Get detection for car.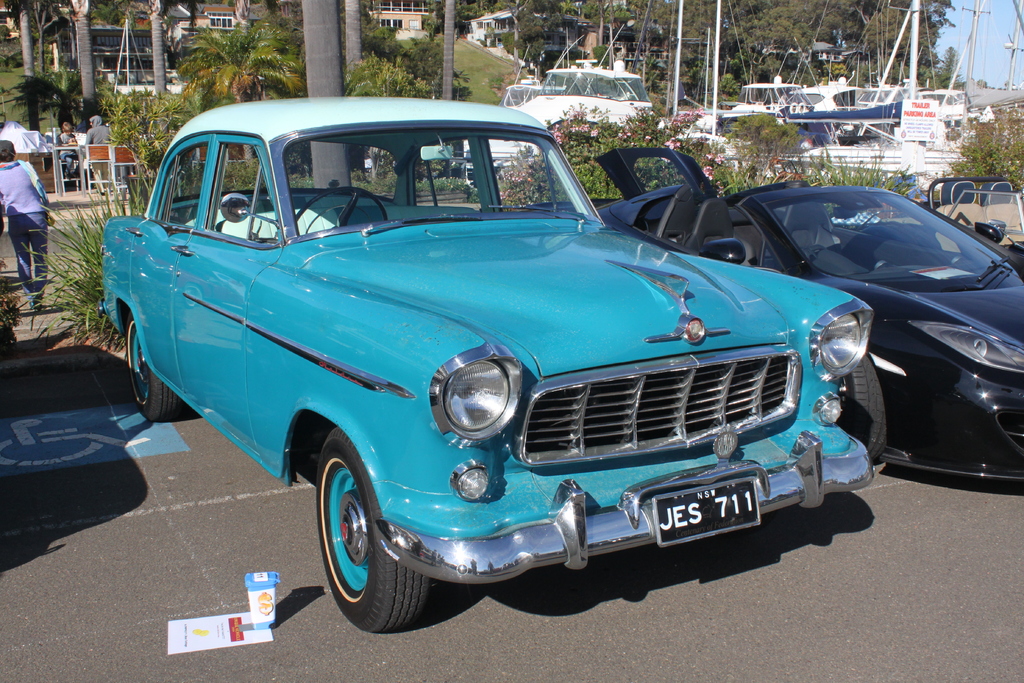
Detection: (98, 96, 881, 634).
